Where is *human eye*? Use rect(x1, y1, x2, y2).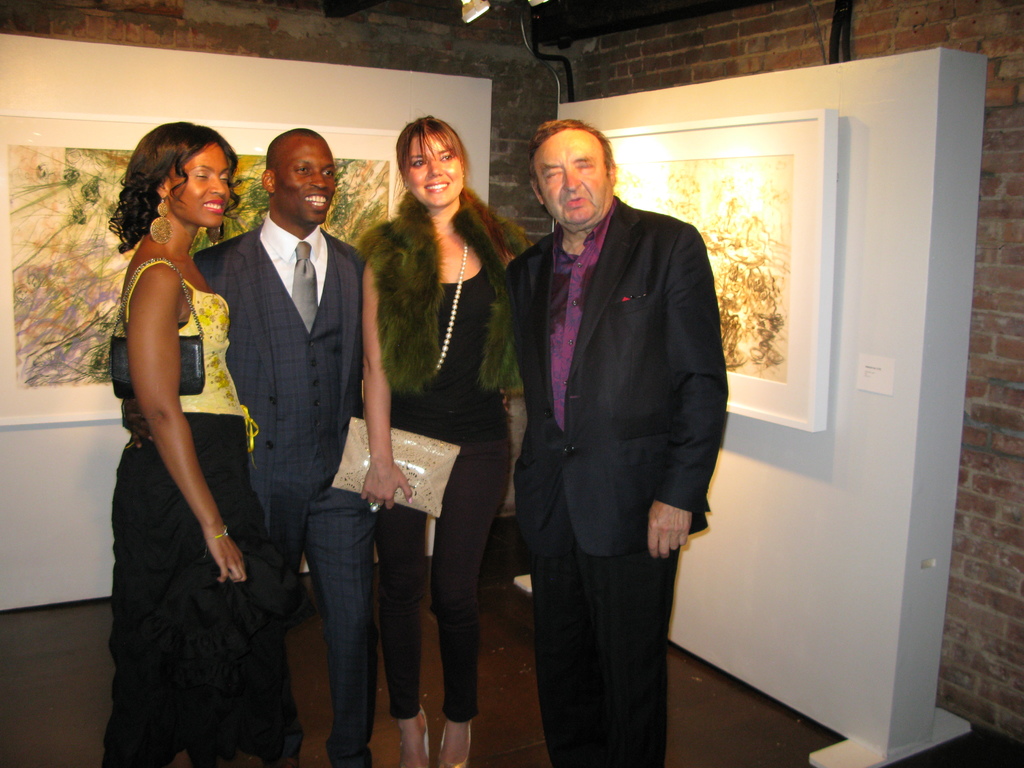
rect(411, 156, 428, 168).
